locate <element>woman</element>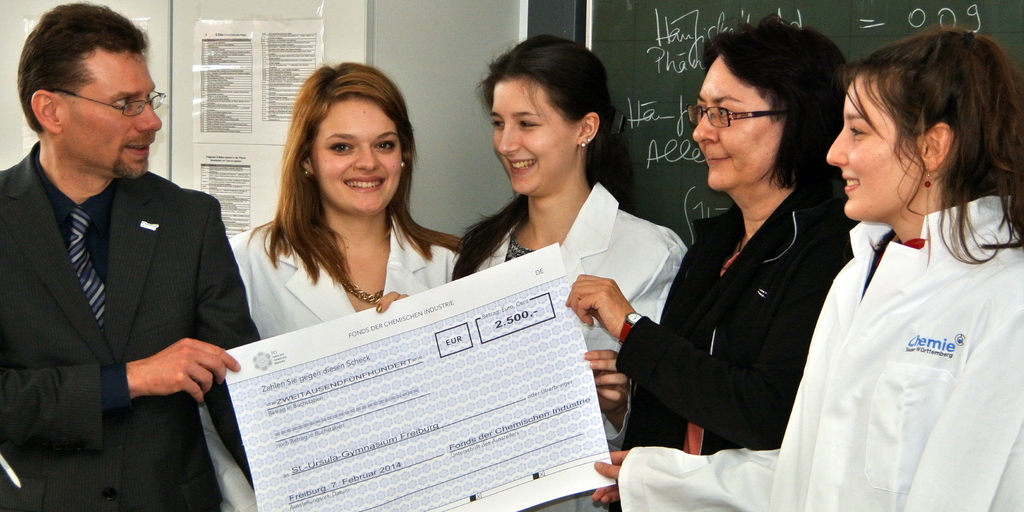
bbox(198, 63, 461, 511)
